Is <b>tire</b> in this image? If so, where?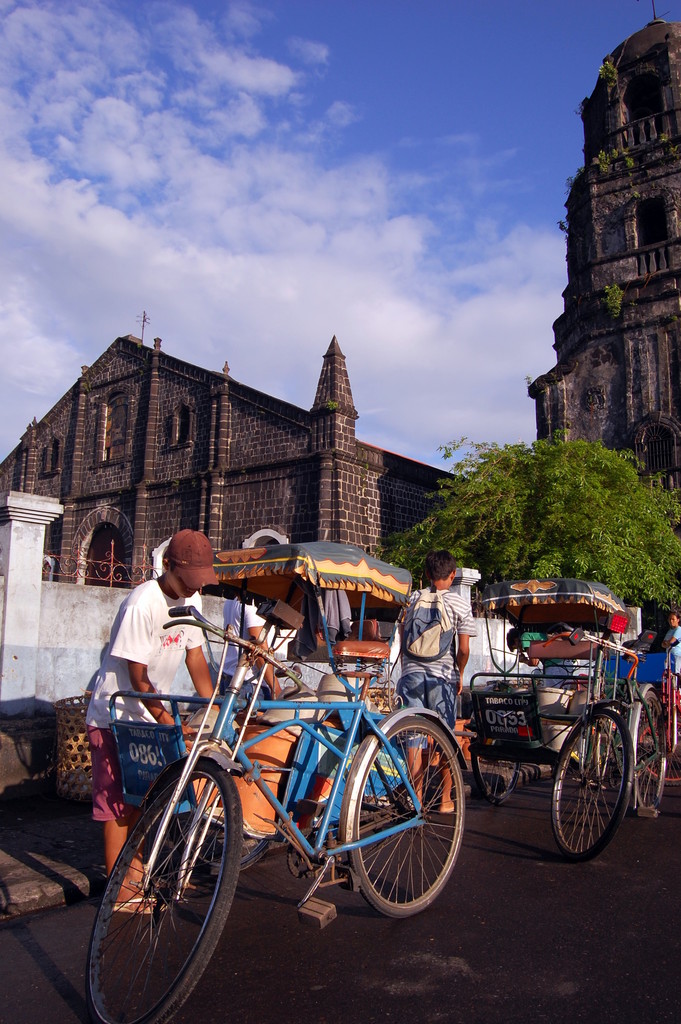
Yes, at 551:710:635:855.
